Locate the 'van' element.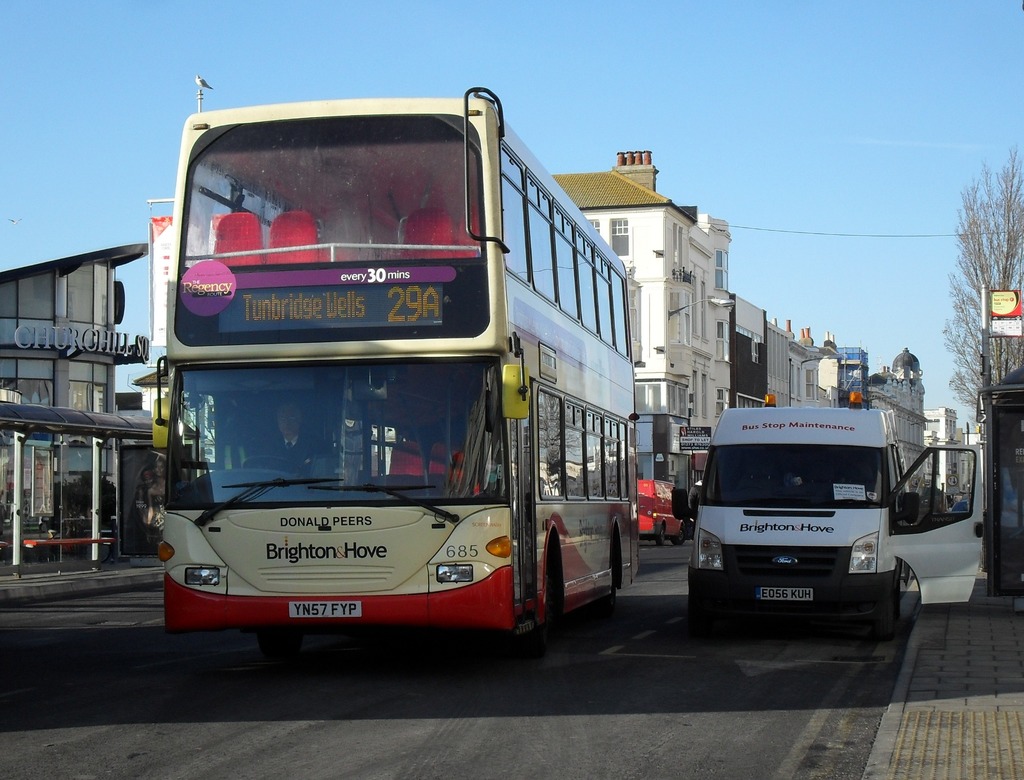
Element bbox: 671:390:987:641.
